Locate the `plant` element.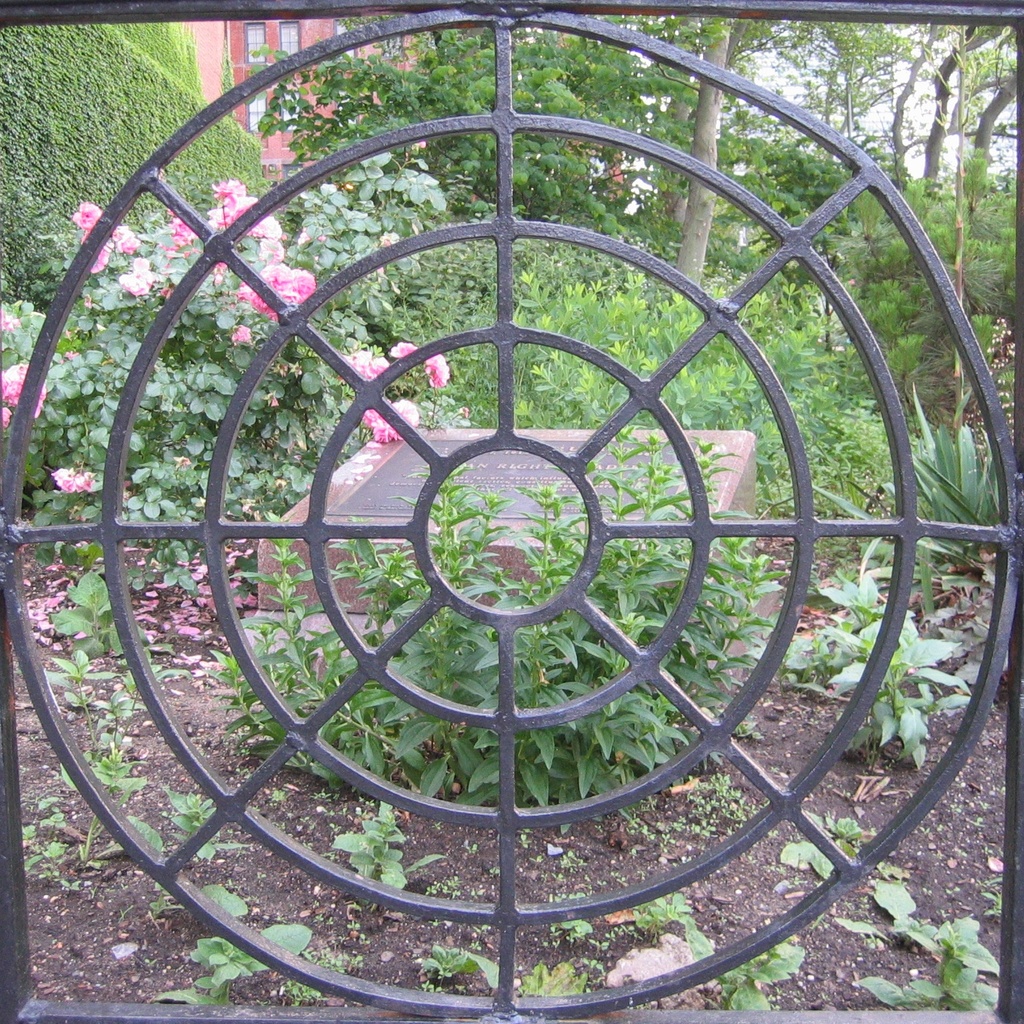
Element bbox: rect(77, 0, 233, 130).
